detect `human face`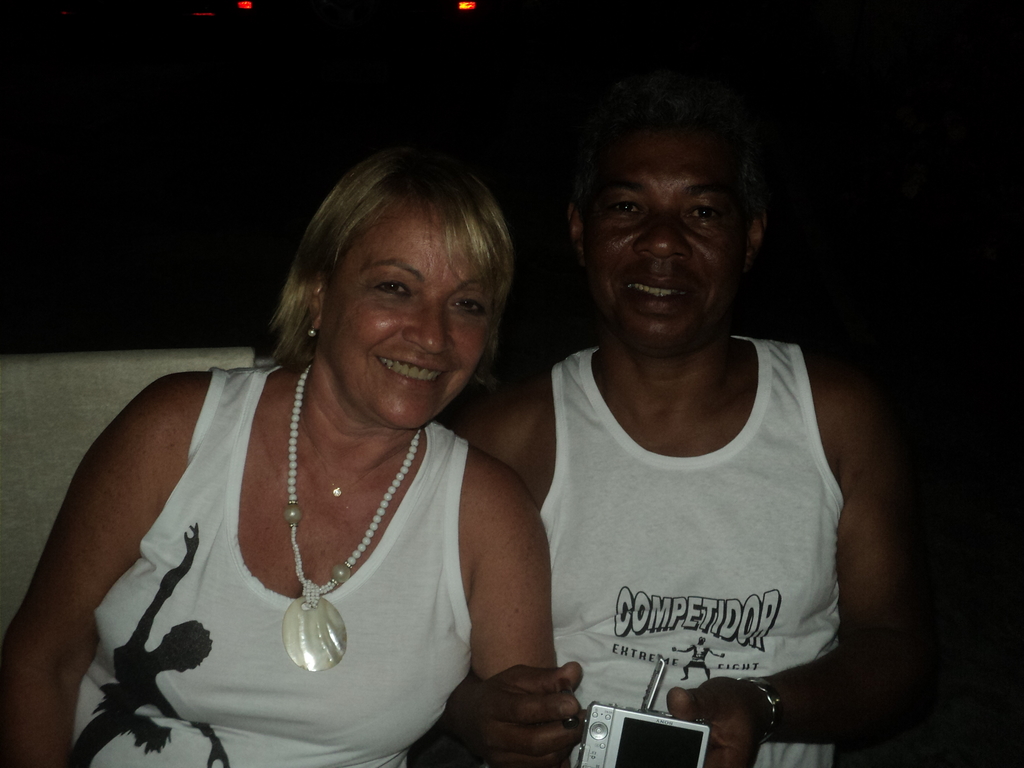
l=582, t=116, r=750, b=340
